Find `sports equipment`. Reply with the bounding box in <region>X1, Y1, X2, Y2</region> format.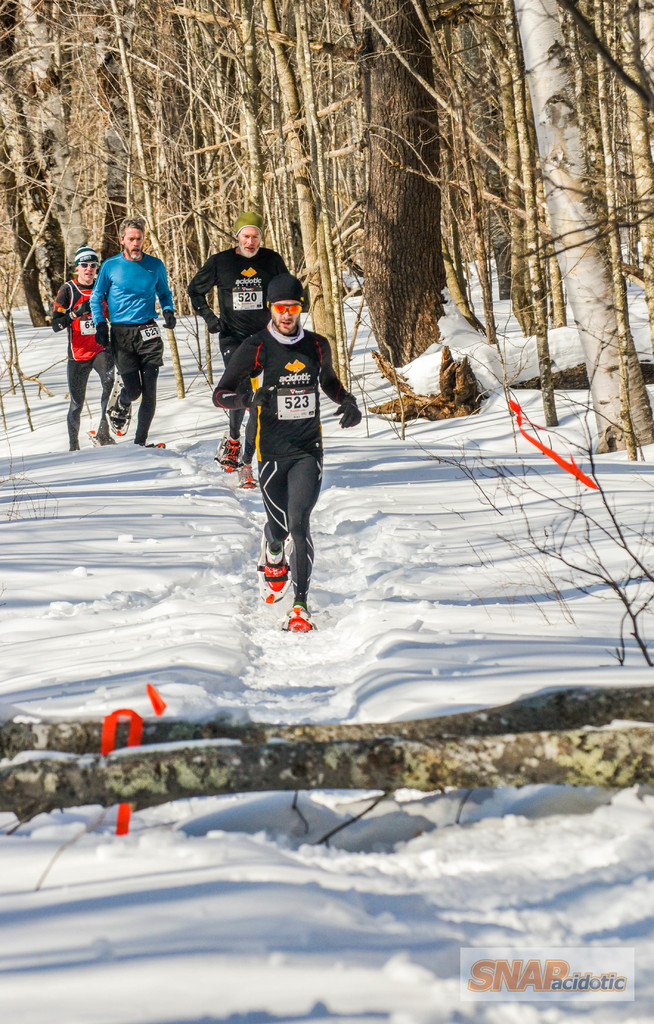
<region>83, 428, 108, 449</region>.
